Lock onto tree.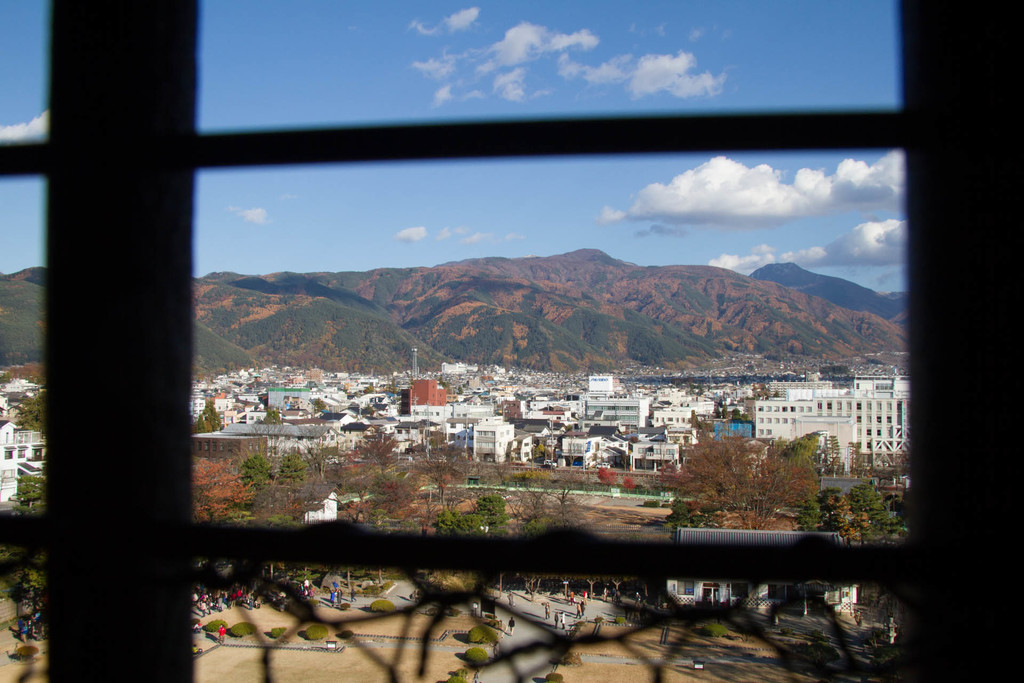
Locked: pyautogui.locateOnScreen(194, 391, 229, 436).
